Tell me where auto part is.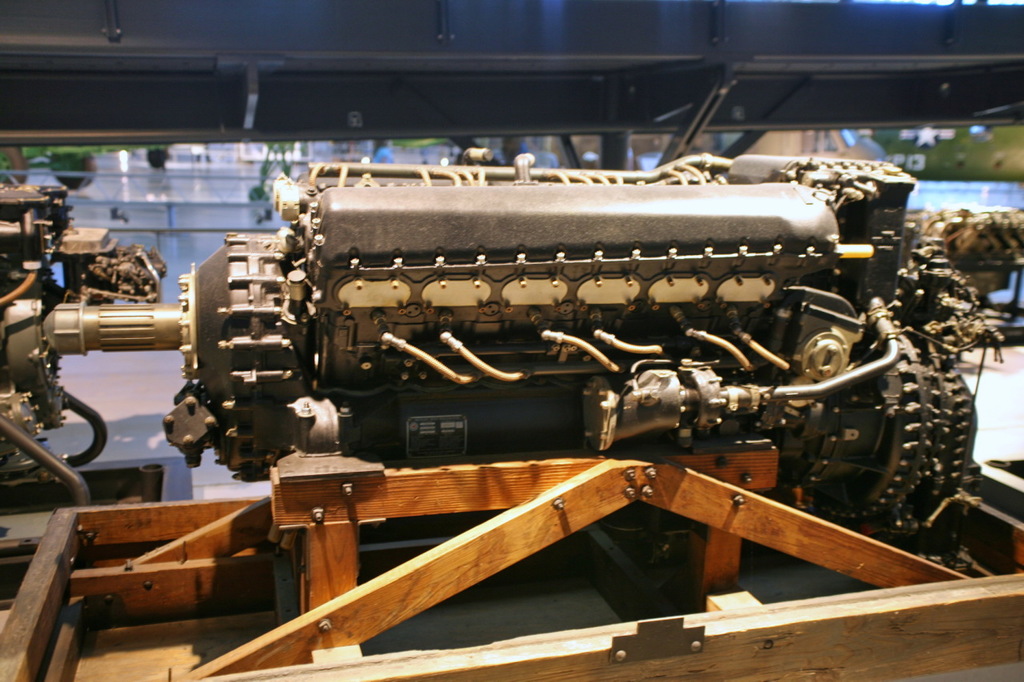
auto part is at <box>378,329,482,387</box>.
